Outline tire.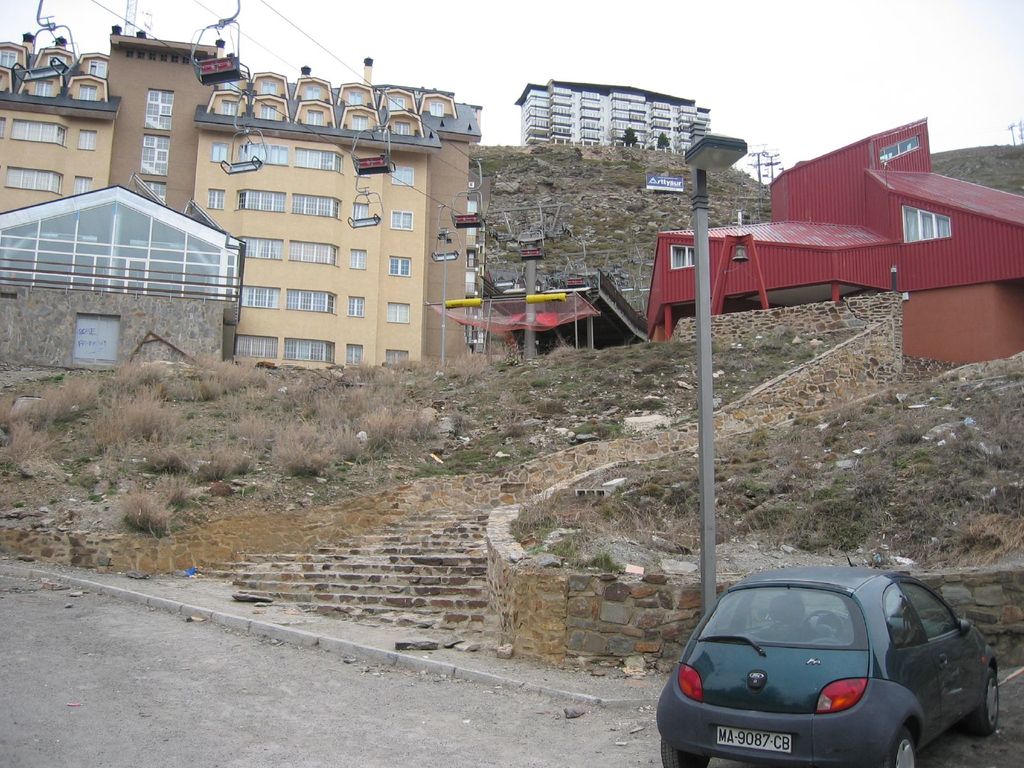
Outline: 662 740 714 766.
